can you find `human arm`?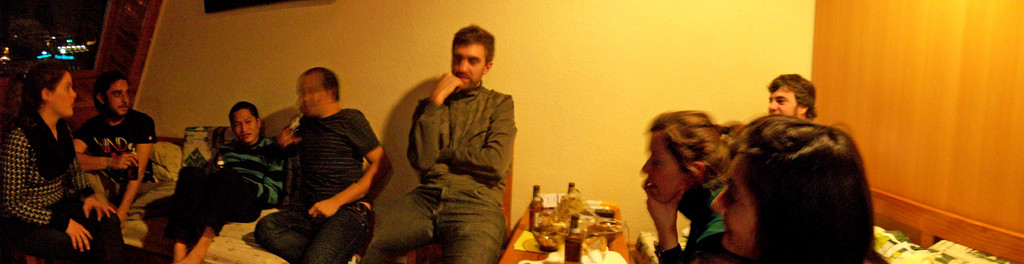
Yes, bounding box: 301:110:400:220.
